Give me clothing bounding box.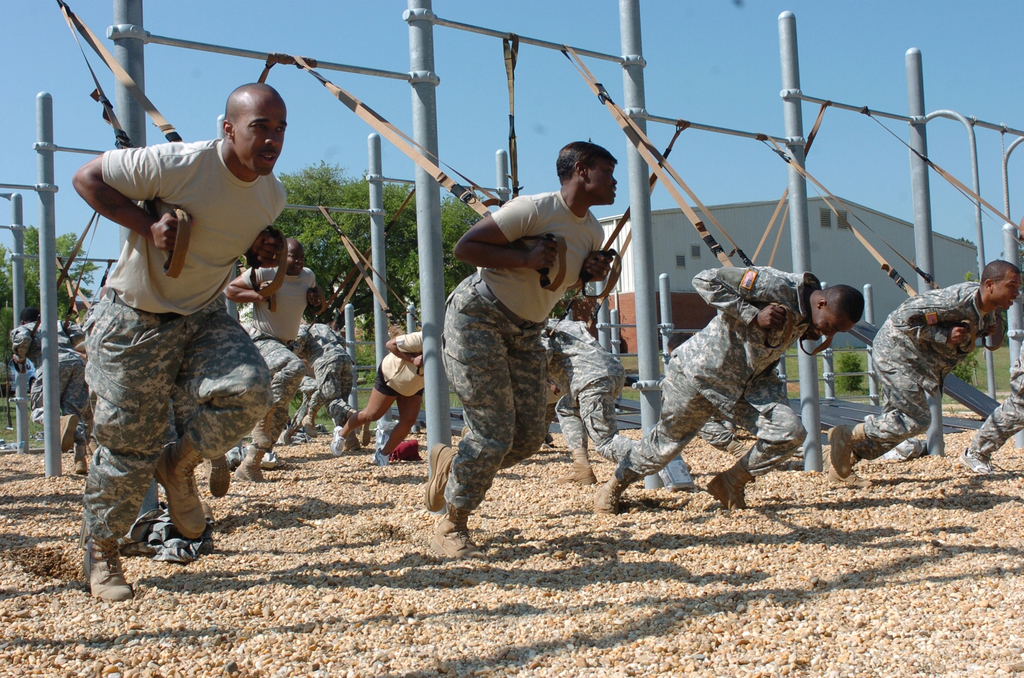
(968, 352, 1023, 466).
